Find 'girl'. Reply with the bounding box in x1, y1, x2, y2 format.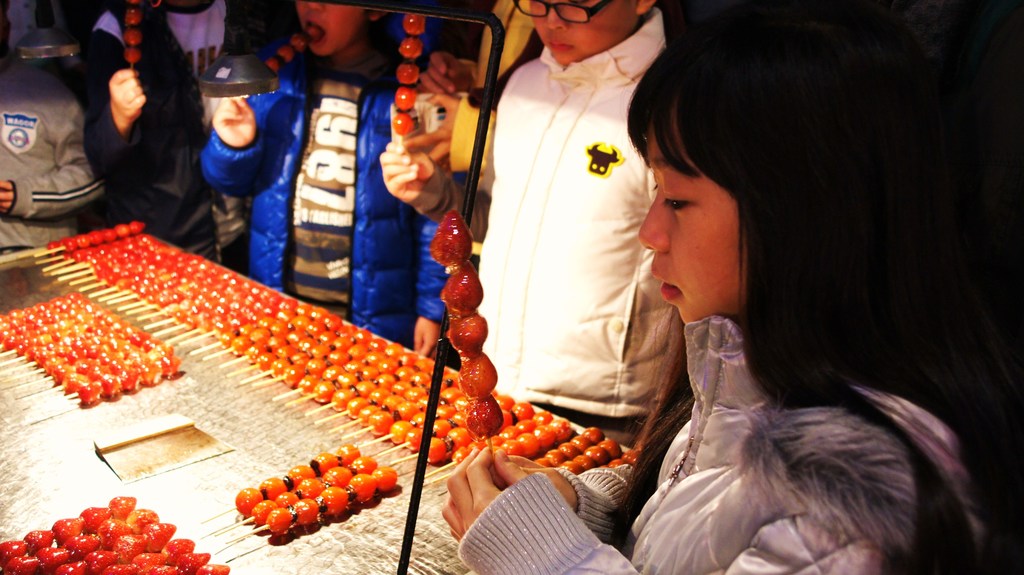
446, 0, 986, 574.
